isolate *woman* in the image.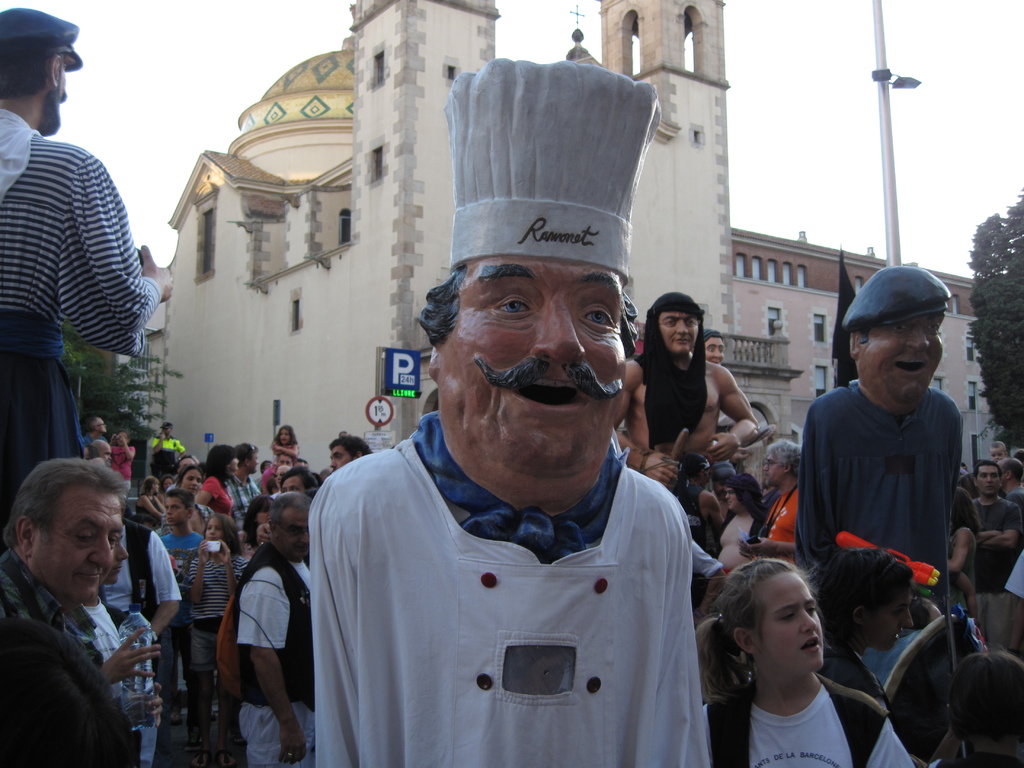
Isolated region: BBox(257, 466, 319, 548).
